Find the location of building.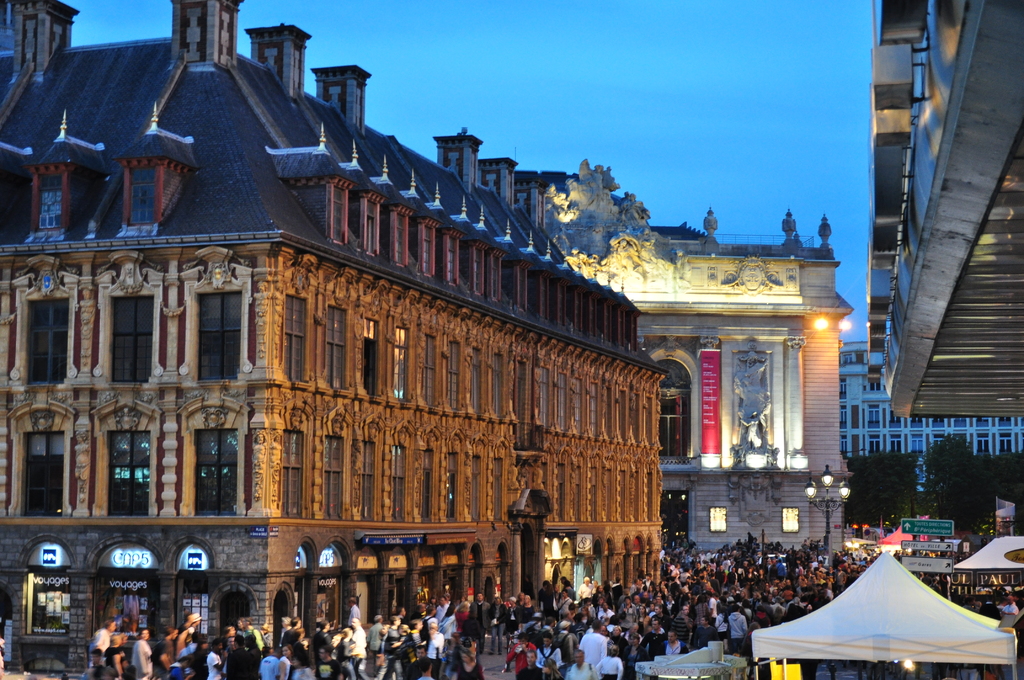
Location: [left=0, top=0, right=668, bottom=679].
